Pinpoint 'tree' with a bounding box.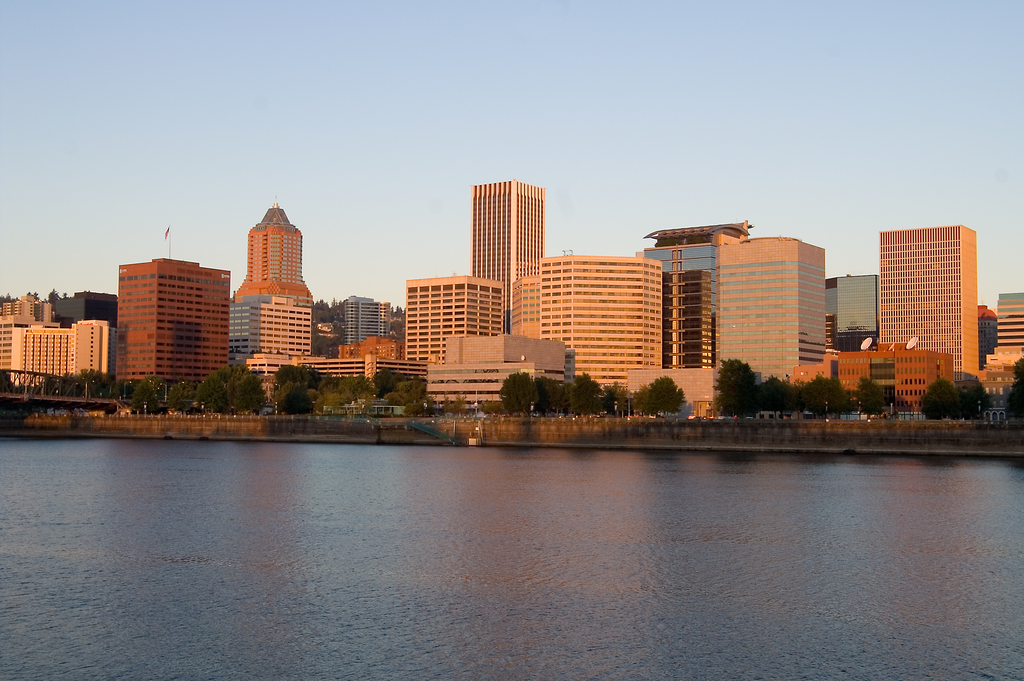
(484,368,539,424).
